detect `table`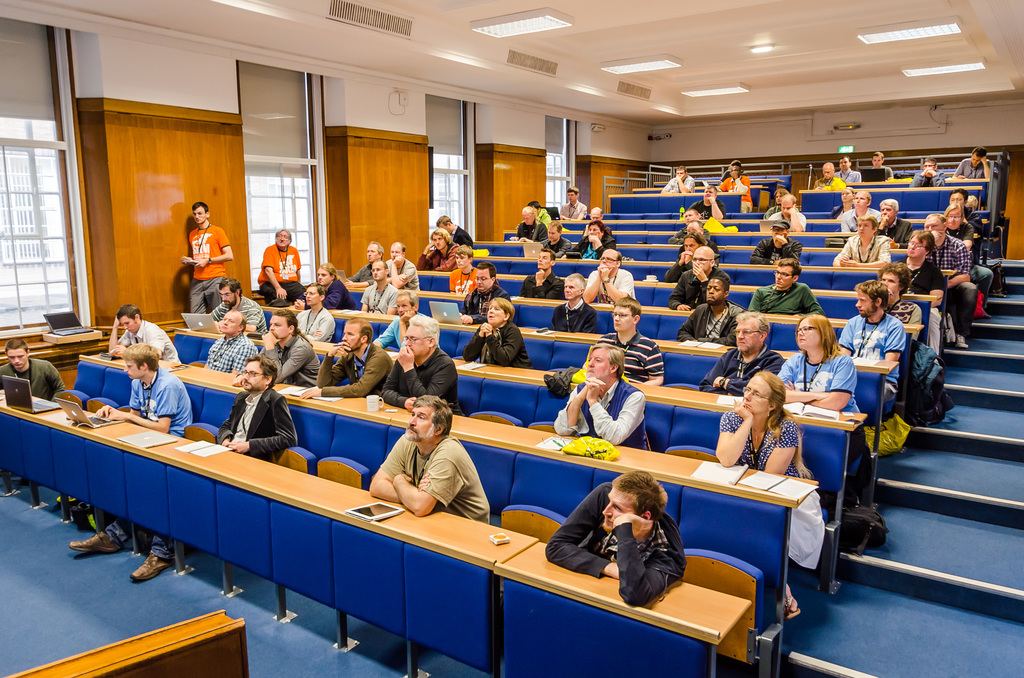
box=[323, 287, 913, 366]
